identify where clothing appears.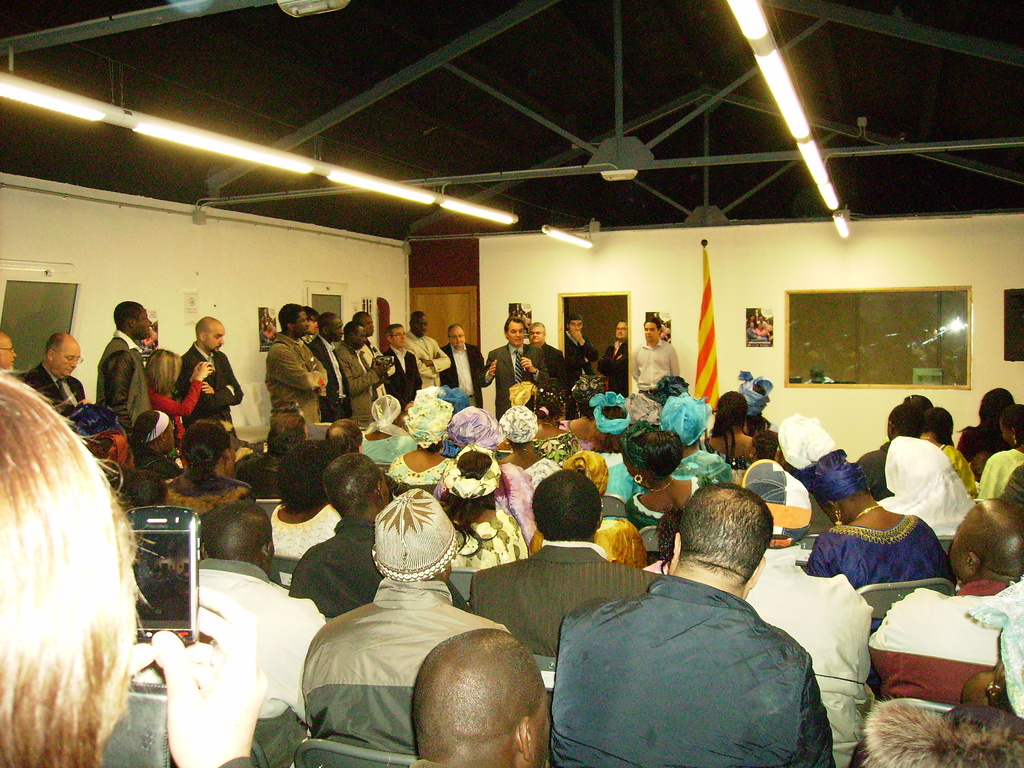
Appears at bbox=(299, 597, 511, 767).
